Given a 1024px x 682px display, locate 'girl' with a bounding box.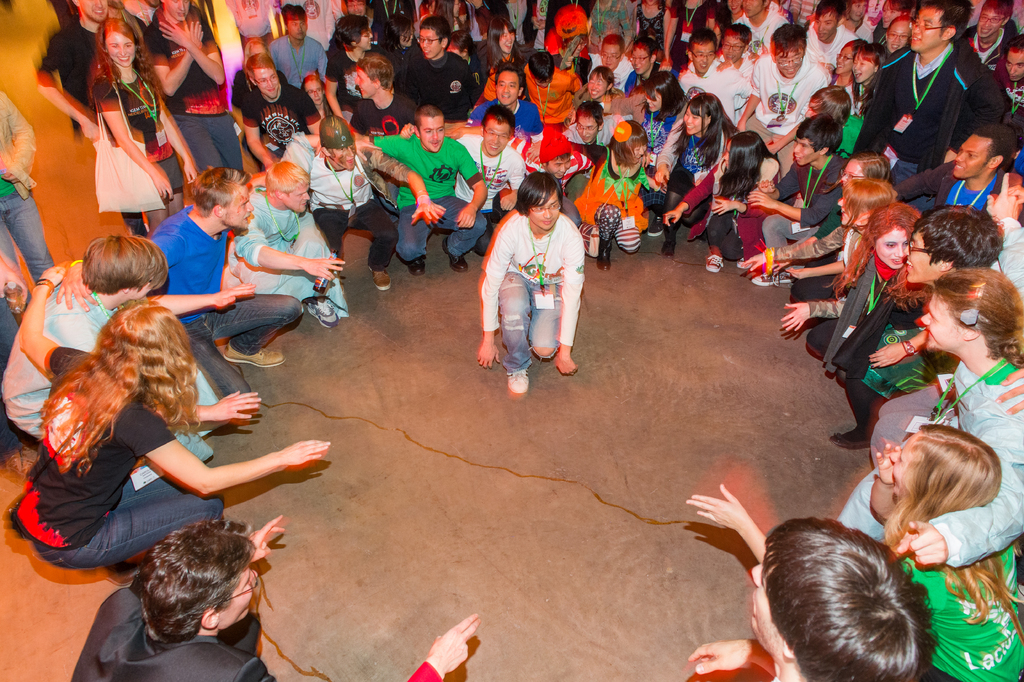
Located: bbox=[740, 174, 897, 329].
